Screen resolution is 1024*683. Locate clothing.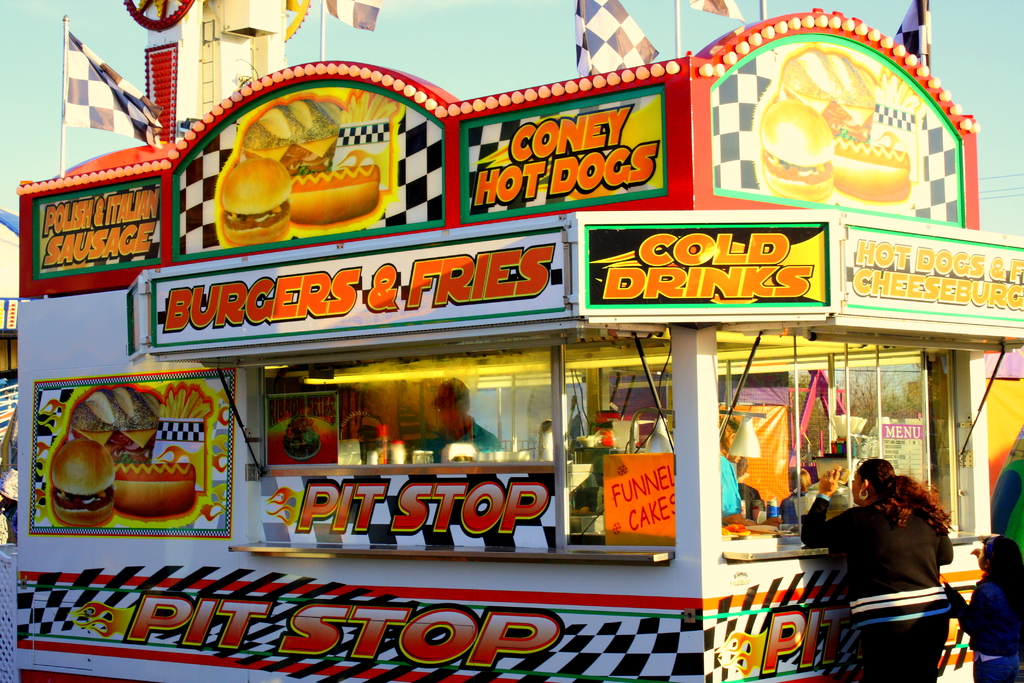
(left=835, top=473, right=972, bottom=645).
